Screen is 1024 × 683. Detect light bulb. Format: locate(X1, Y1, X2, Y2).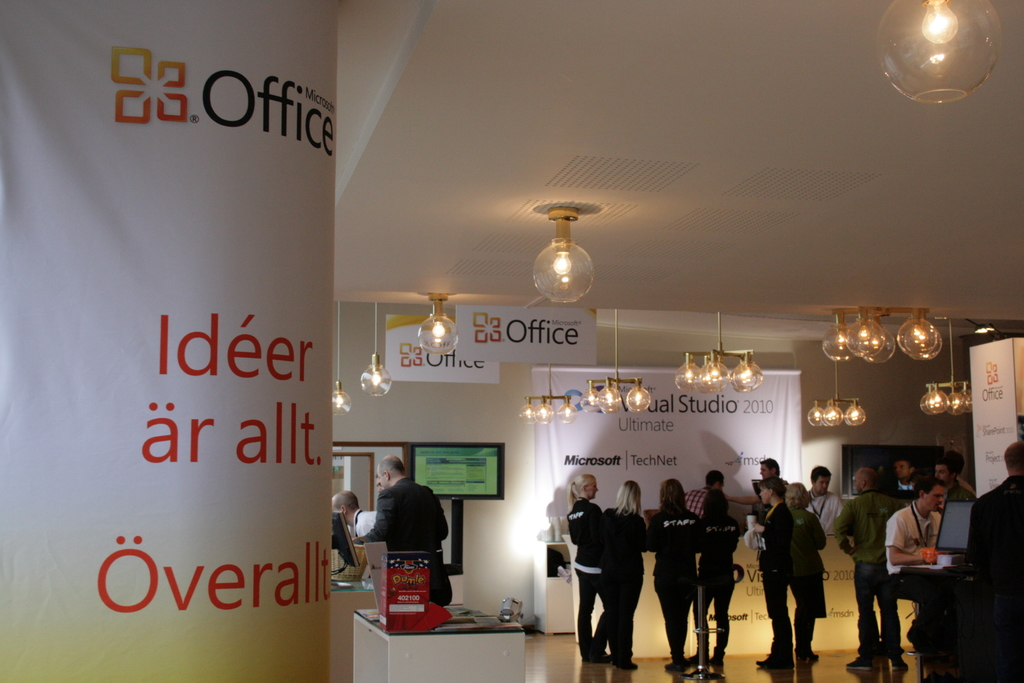
locate(870, 334, 883, 350).
